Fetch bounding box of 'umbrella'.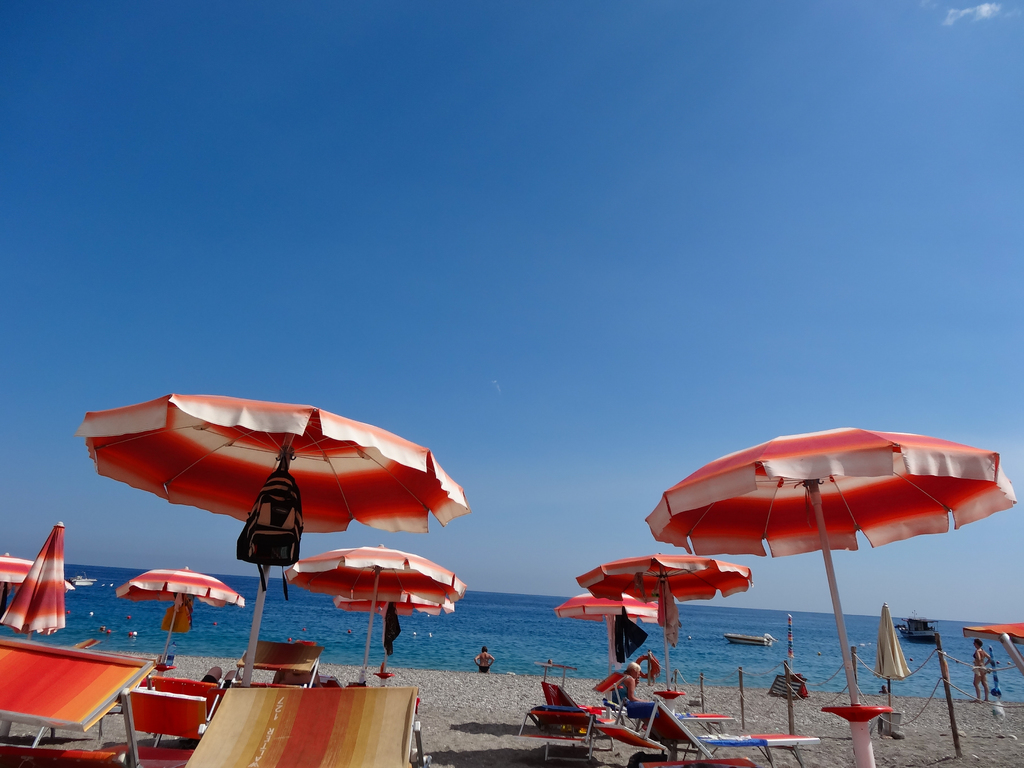
Bbox: 334,594,451,655.
